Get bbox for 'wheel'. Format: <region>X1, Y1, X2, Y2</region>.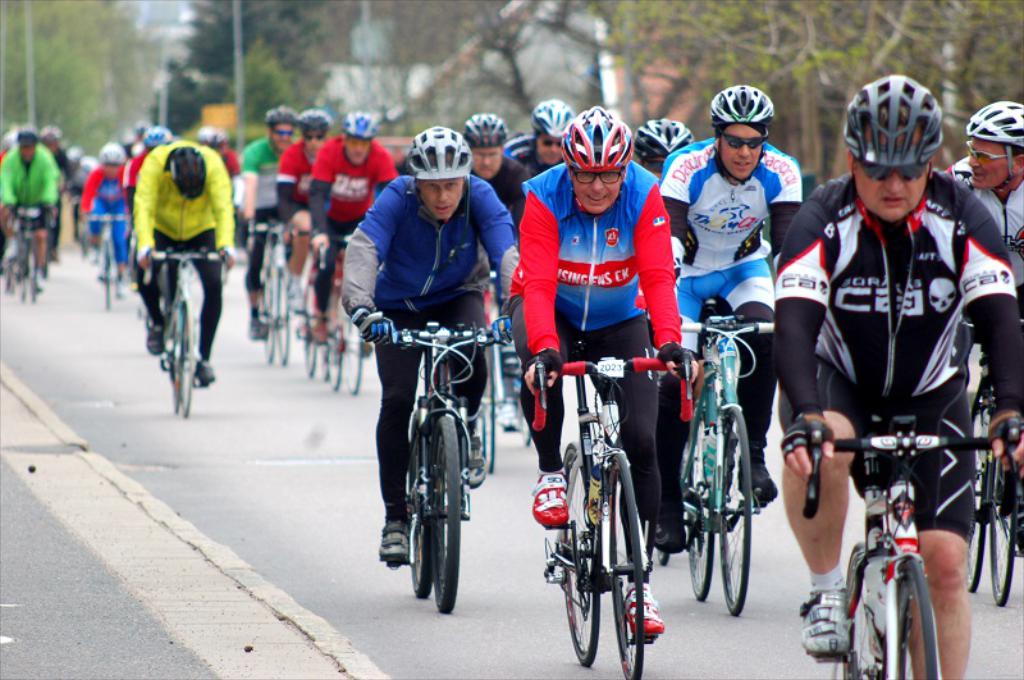
<region>483, 346, 495, 475</region>.
